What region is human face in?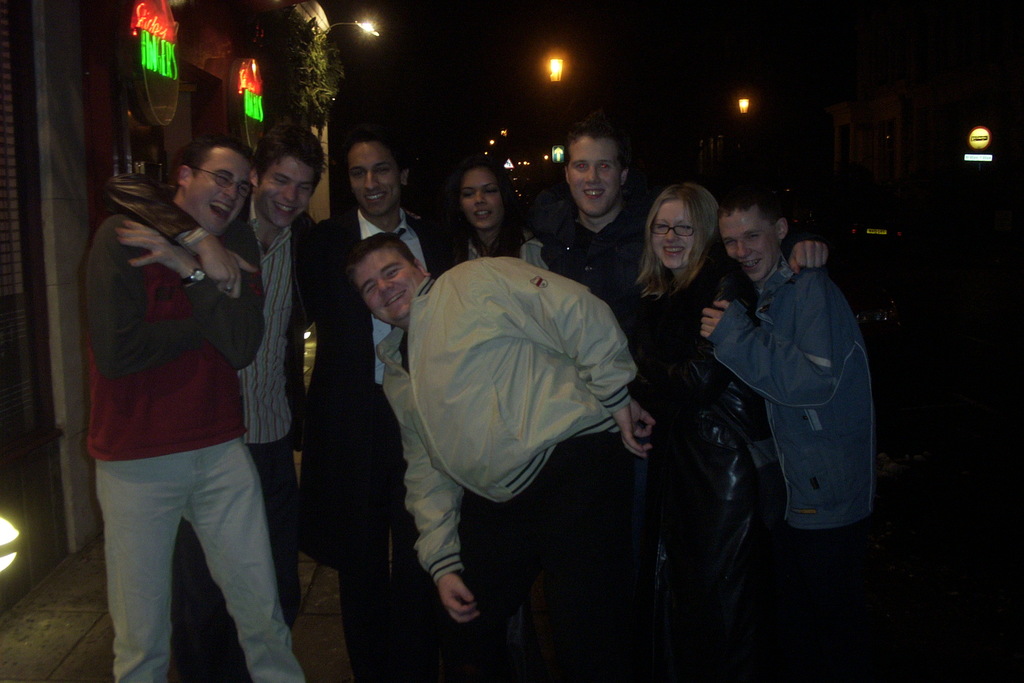
x1=351 y1=247 x2=421 y2=321.
